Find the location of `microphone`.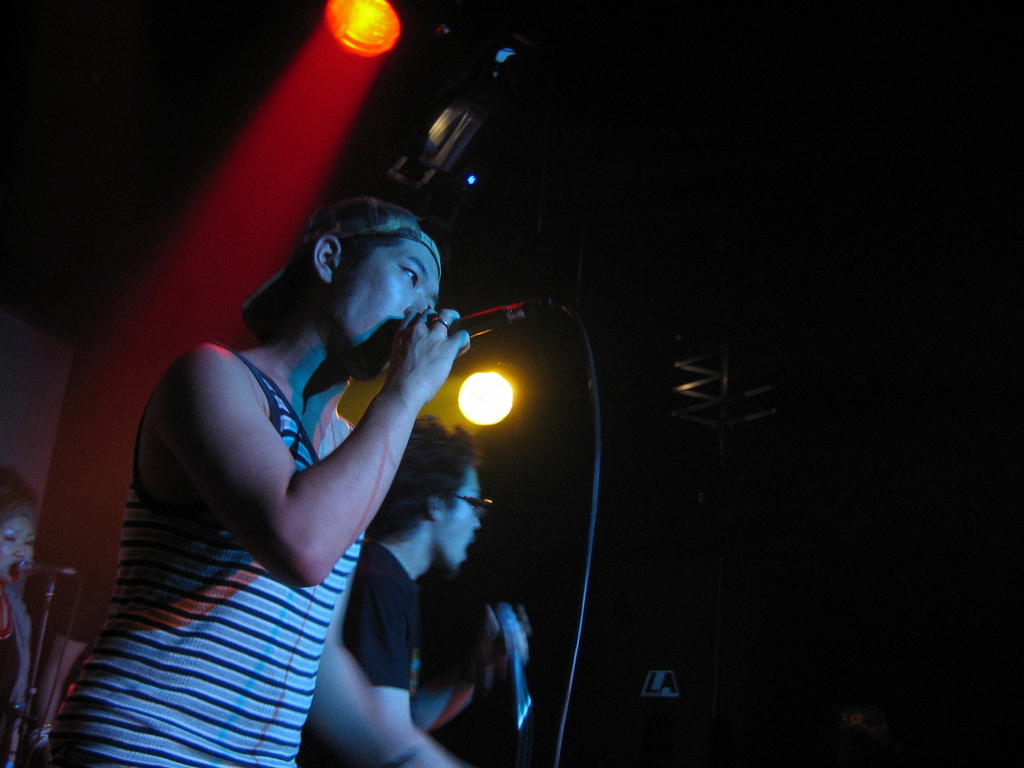
Location: l=18, t=561, r=86, b=579.
